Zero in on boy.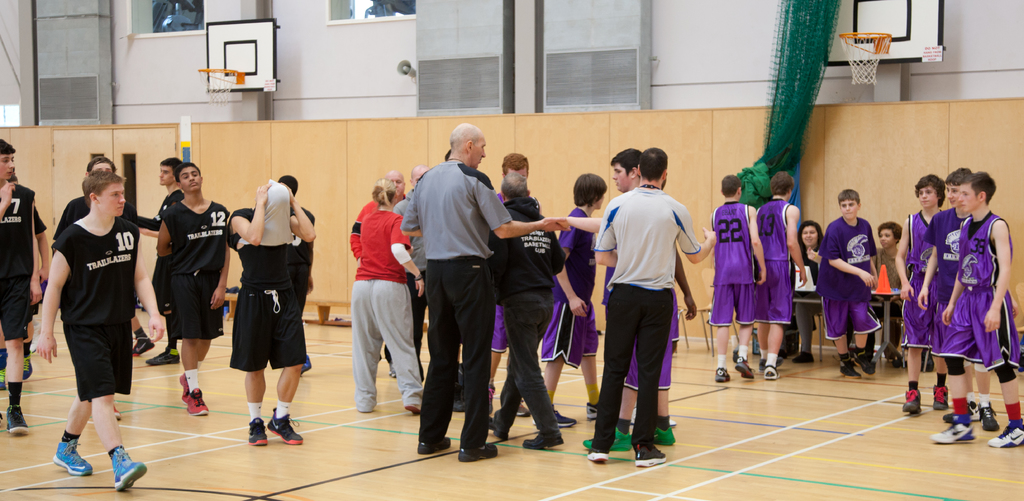
Zeroed in: (left=536, top=168, right=609, bottom=428).
